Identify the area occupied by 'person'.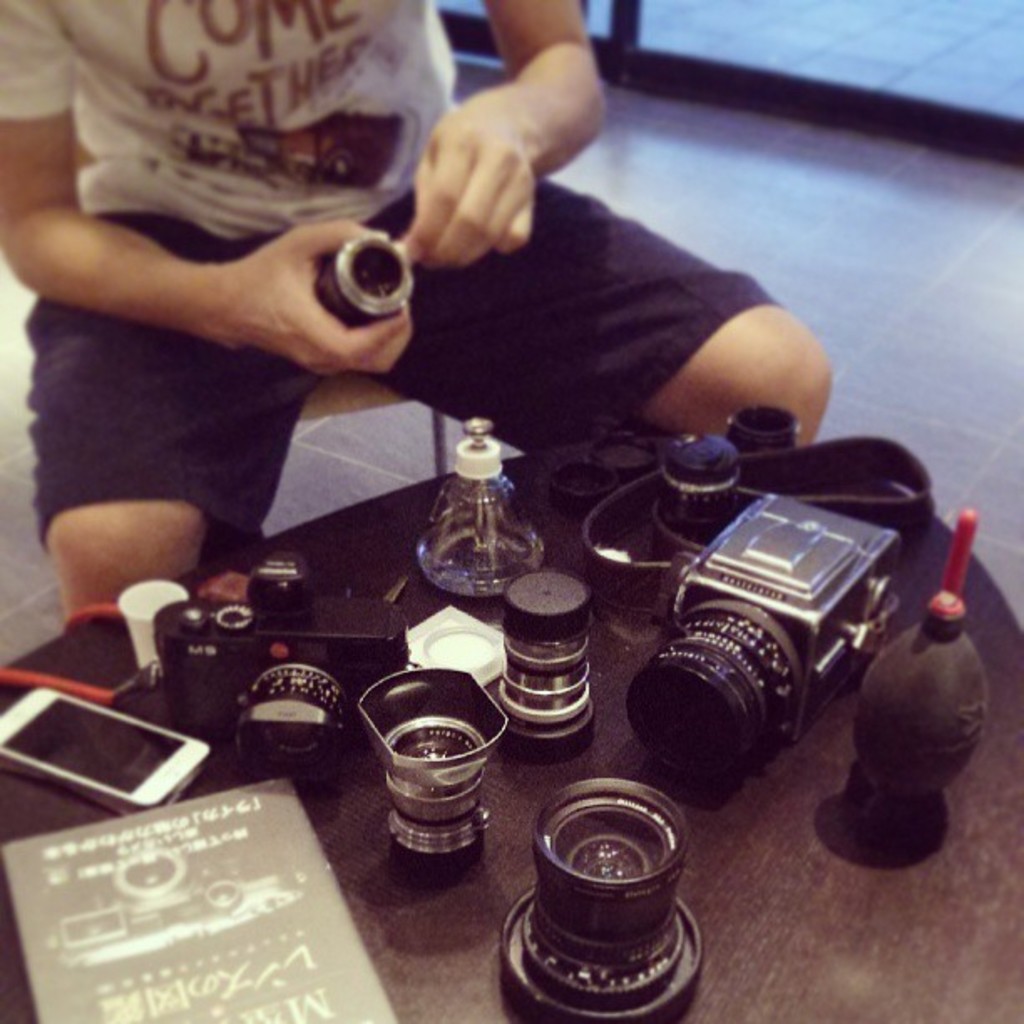
Area: 0,25,688,579.
